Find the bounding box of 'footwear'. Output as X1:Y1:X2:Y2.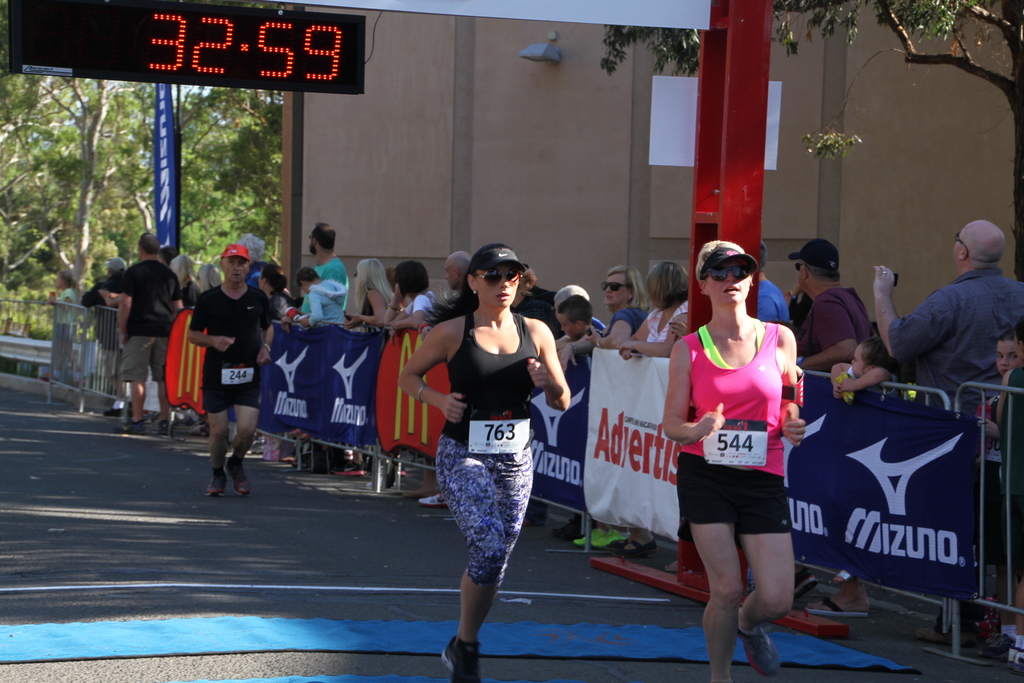
978:630:1014:661.
